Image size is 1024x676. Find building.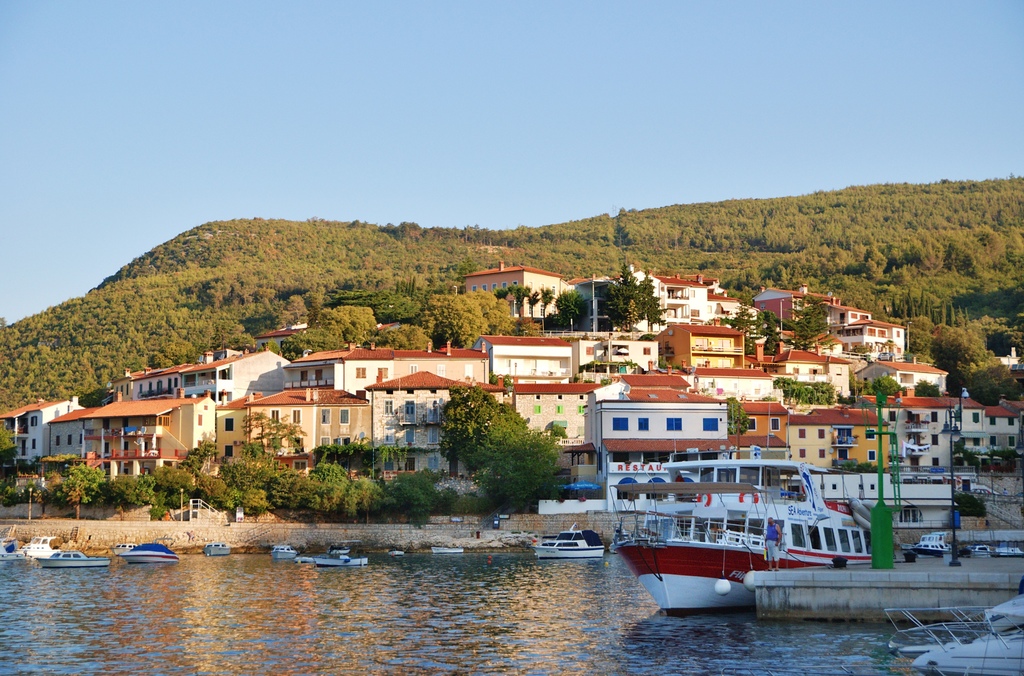
[0,398,86,459].
